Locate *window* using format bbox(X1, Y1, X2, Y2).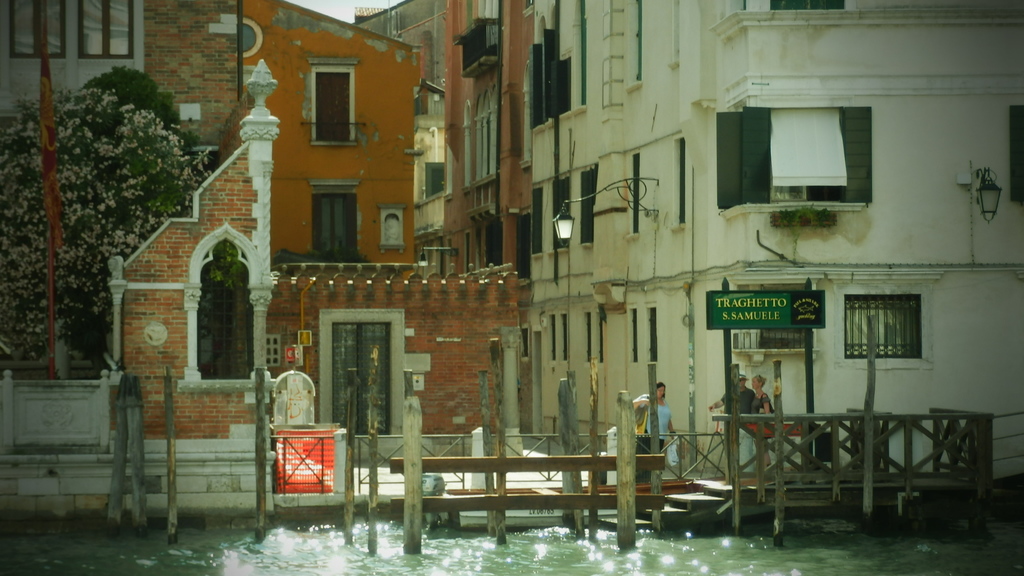
bbox(768, 108, 851, 209).
